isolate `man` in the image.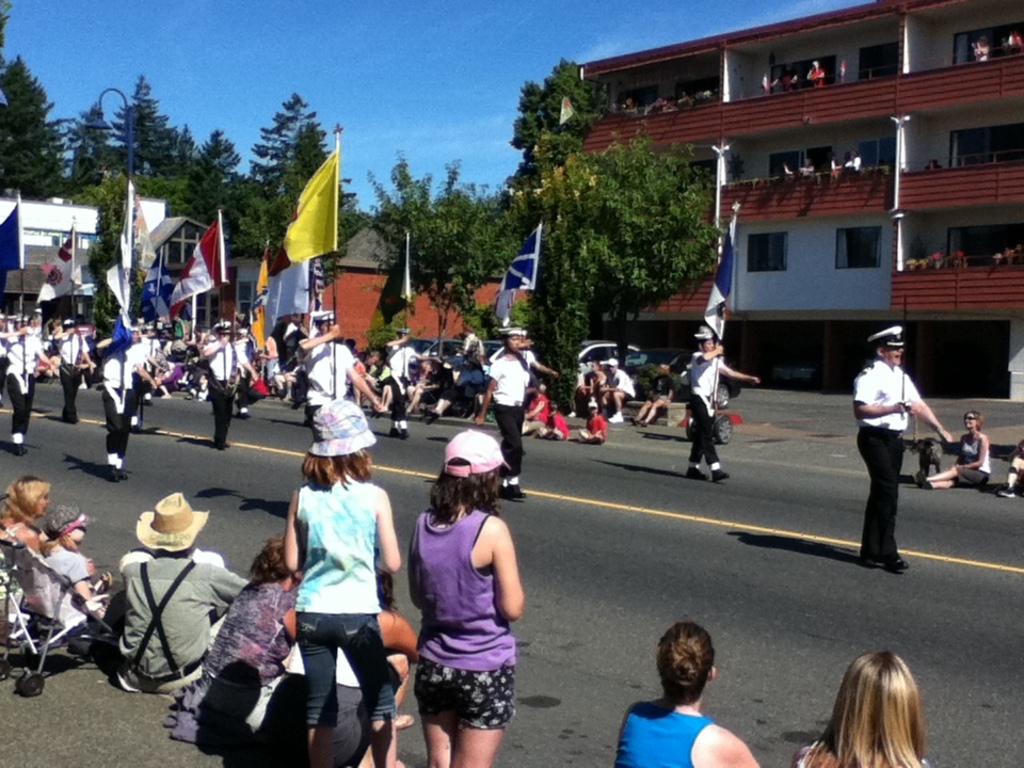
Isolated region: (599, 358, 641, 418).
